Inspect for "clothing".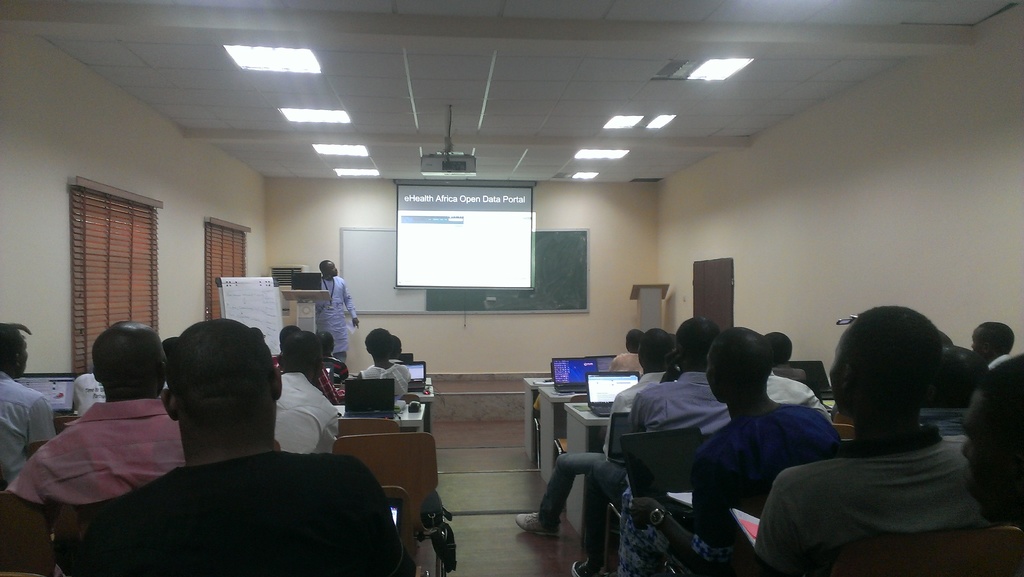
Inspection: [x1=74, y1=448, x2=415, y2=576].
